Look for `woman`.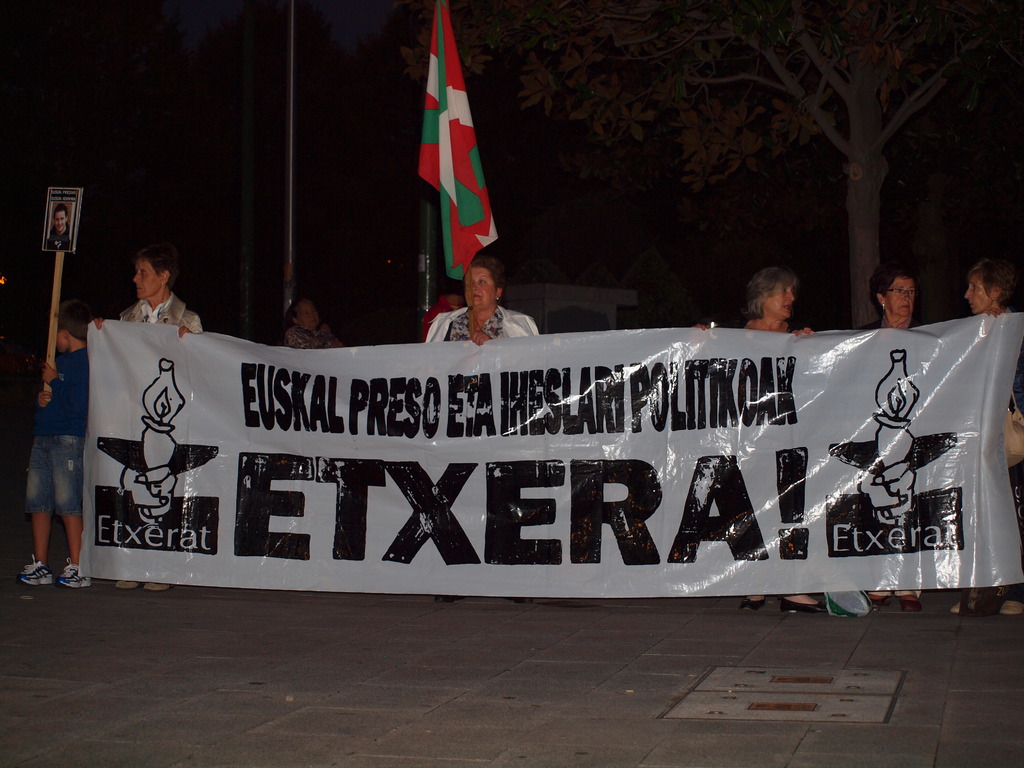
Found: rect(858, 267, 933, 611).
